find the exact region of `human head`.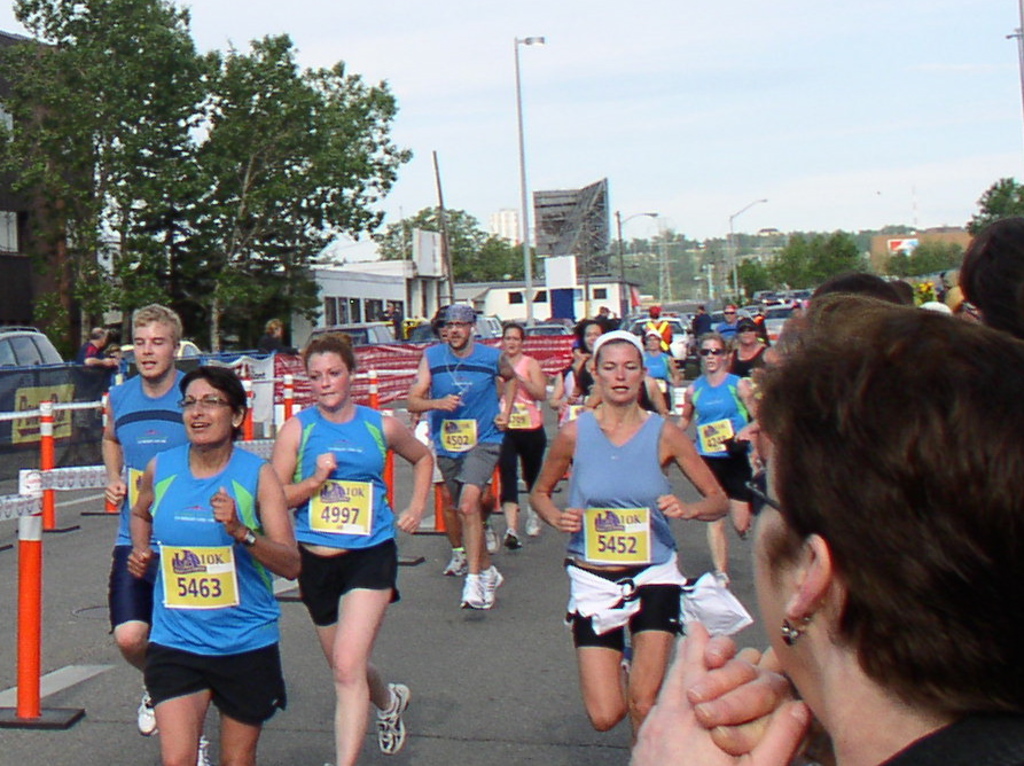
Exact region: 444/302/476/352.
